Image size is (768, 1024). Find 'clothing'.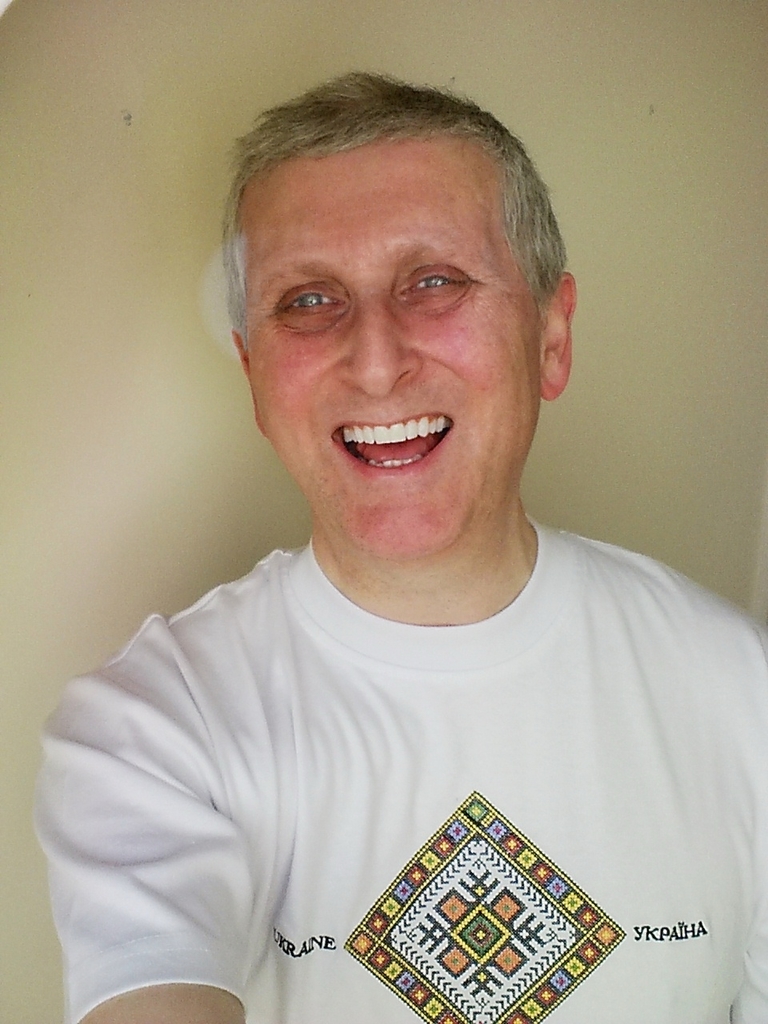
left=77, top=545, right=748, bottom=983.
